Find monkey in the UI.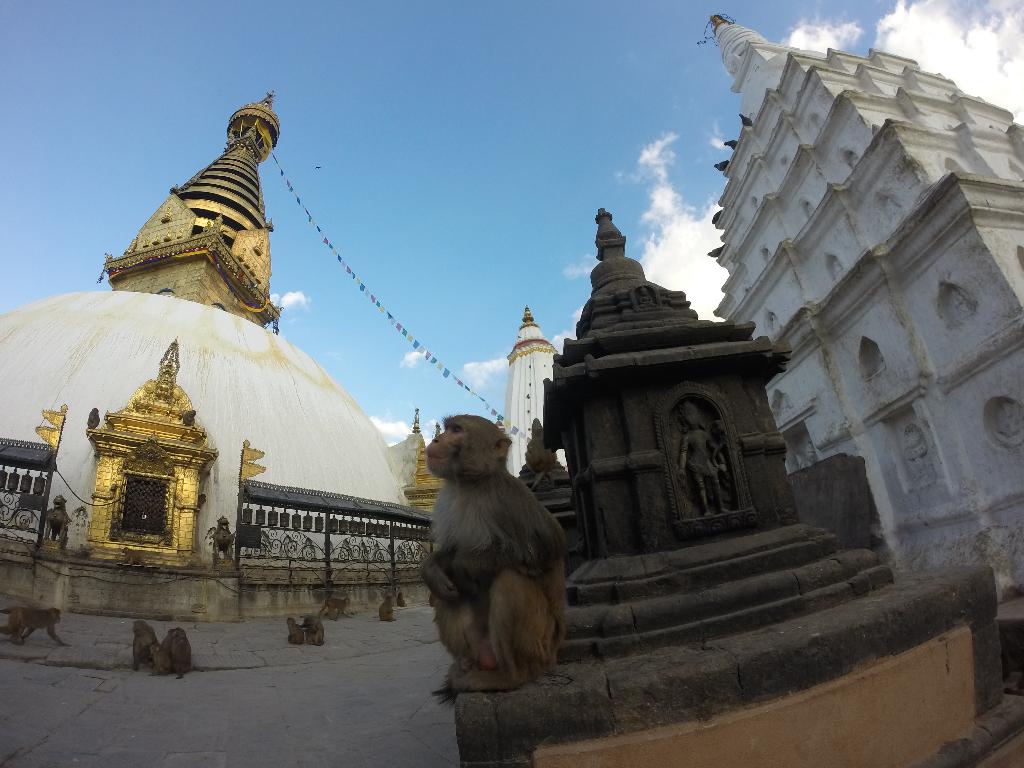
UI element at left=289, top=617, right=306, bottom=644.
